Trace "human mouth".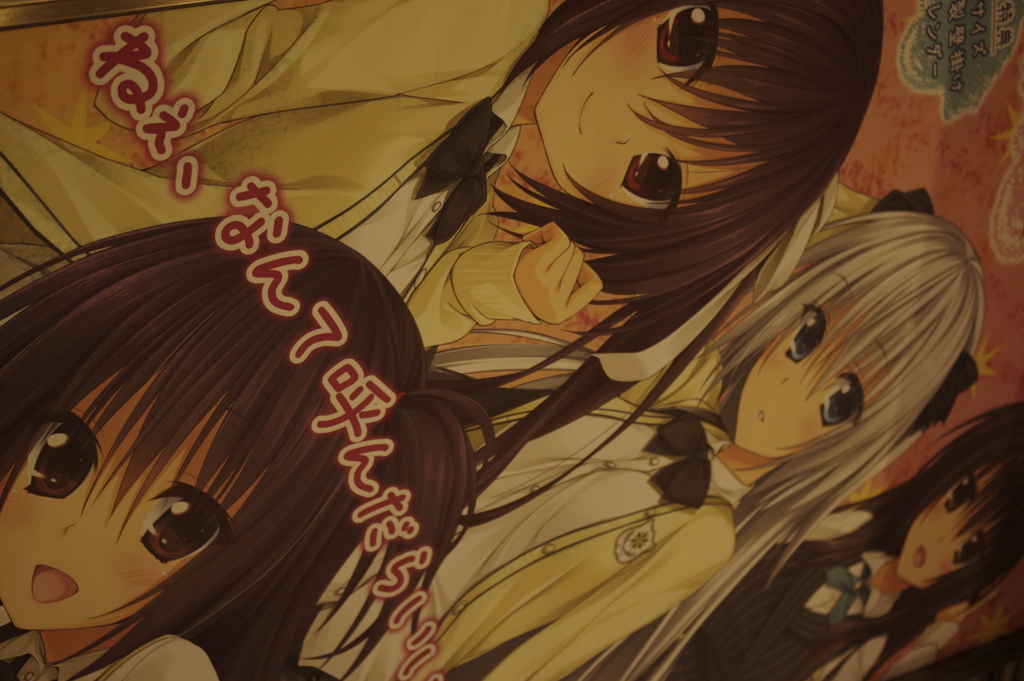
Traced to rect(909, 545, 929, 573).
